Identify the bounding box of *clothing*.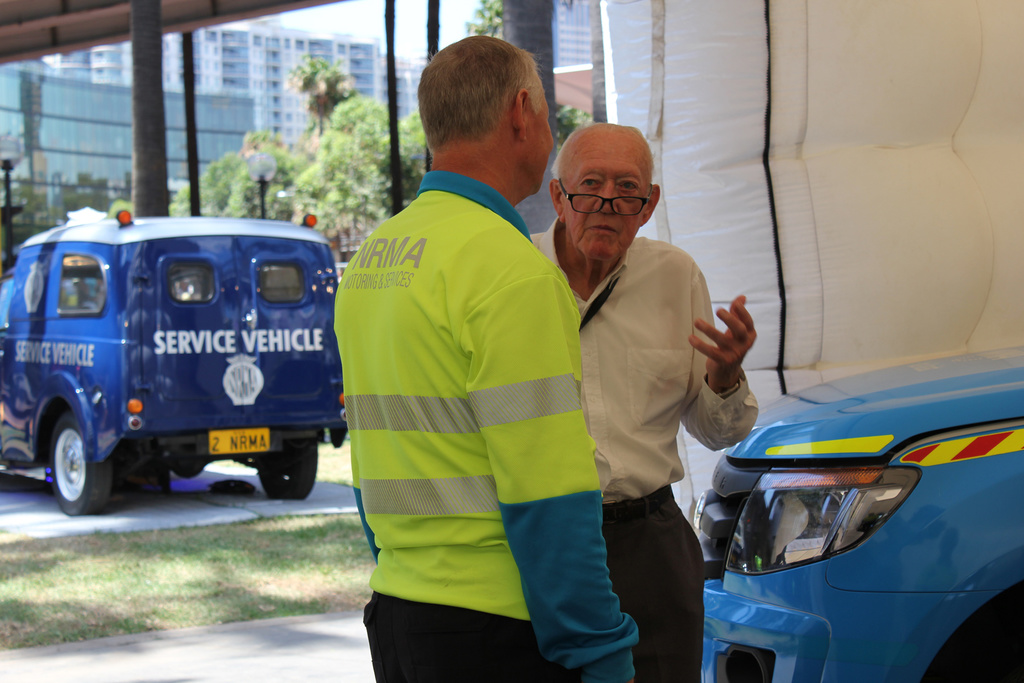
x1=526 y1=233 x2=758 y2=681.
